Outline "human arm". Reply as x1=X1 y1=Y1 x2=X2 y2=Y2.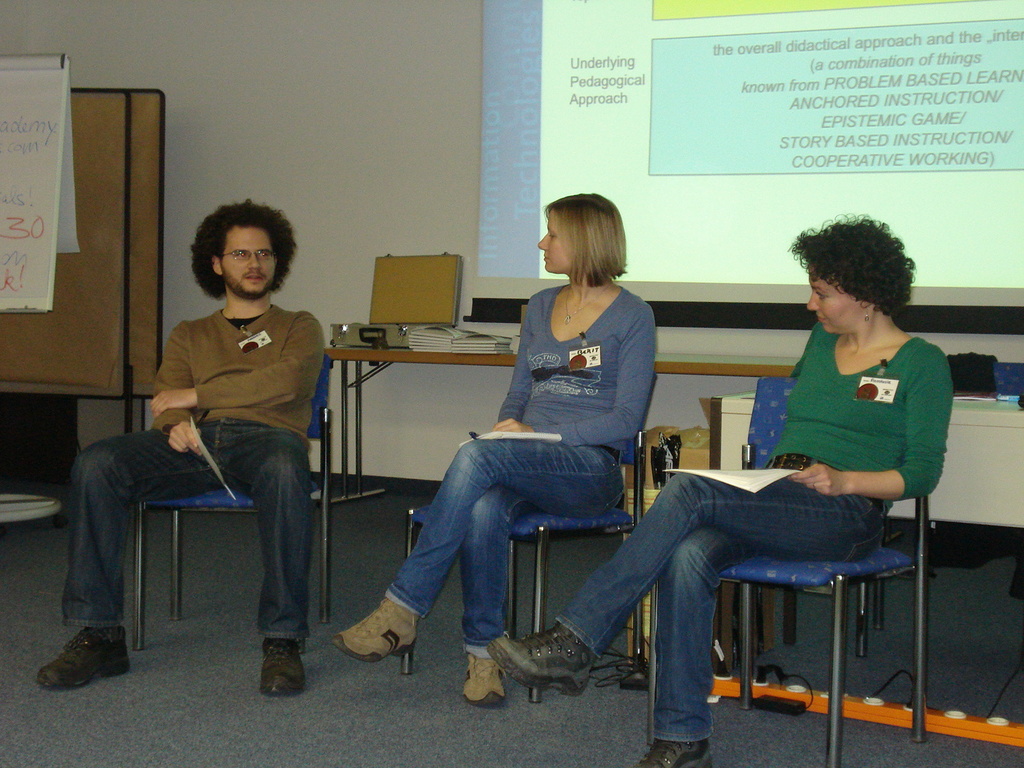
x1=494 y1=284 x2=531 y2=440.
